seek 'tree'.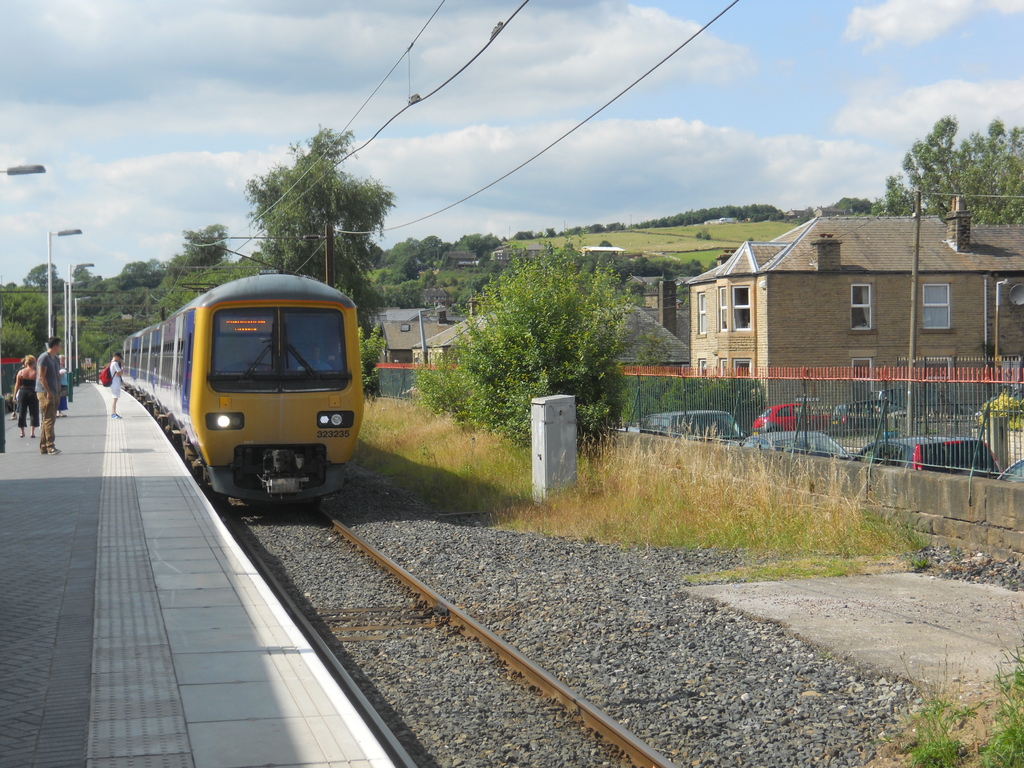
[left=244, top=127, right=396, bottom=400].
